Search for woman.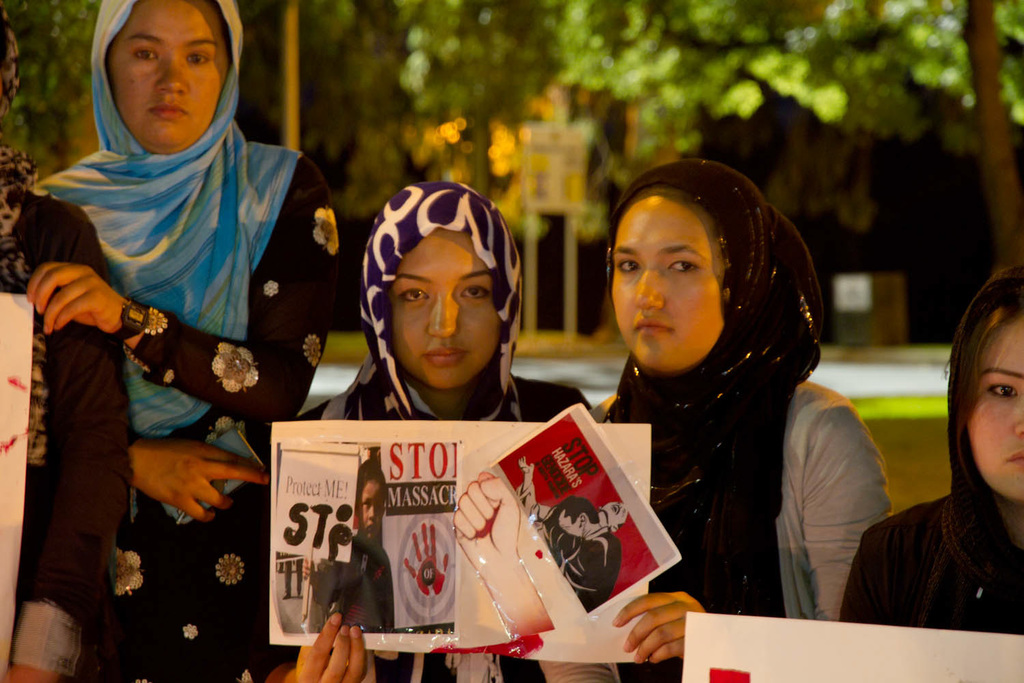
Found at rect(283, 185, 596, 682).
